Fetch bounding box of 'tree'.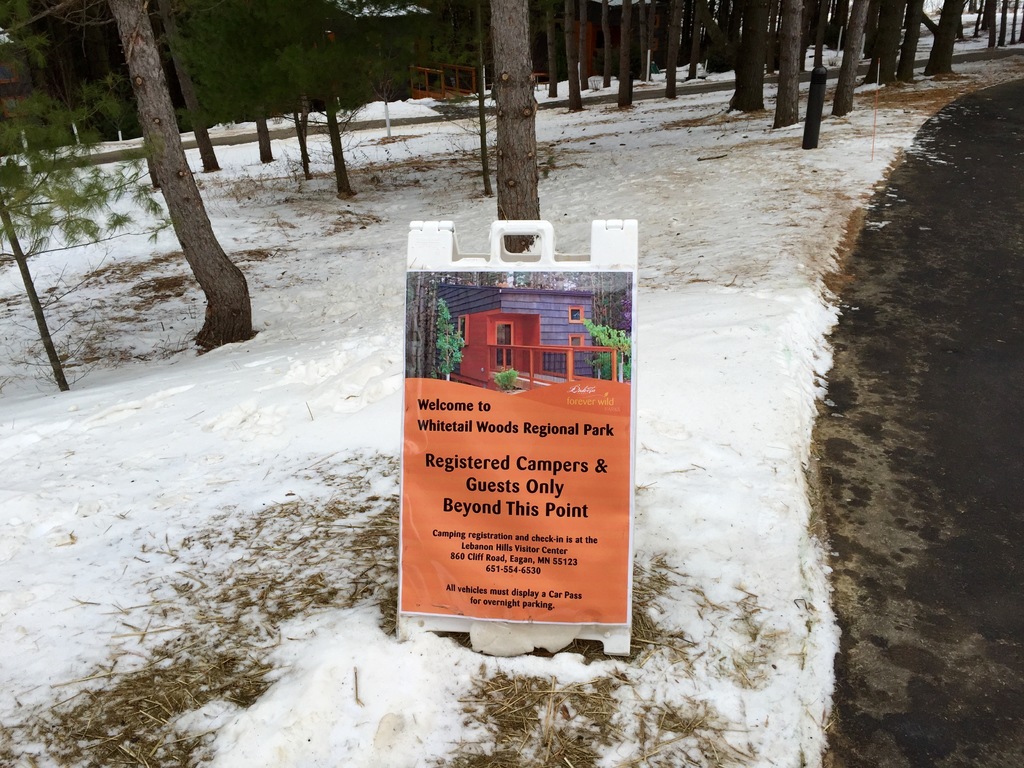
Bbox: Rect(682, 0, 714, 79).
